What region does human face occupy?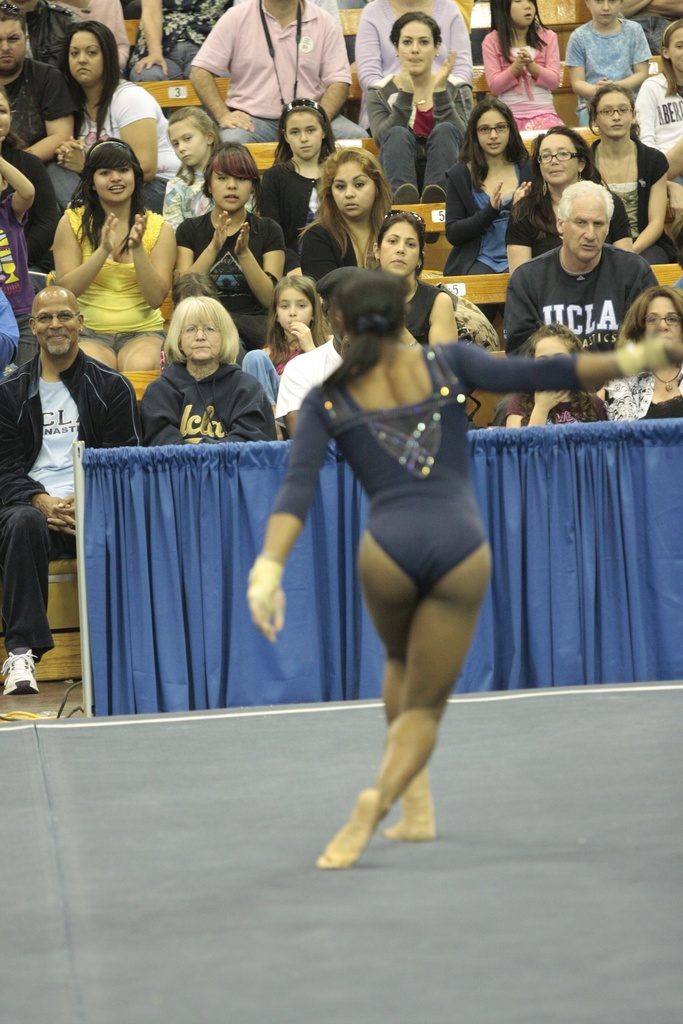
locate(591, 92, 633, 144).
